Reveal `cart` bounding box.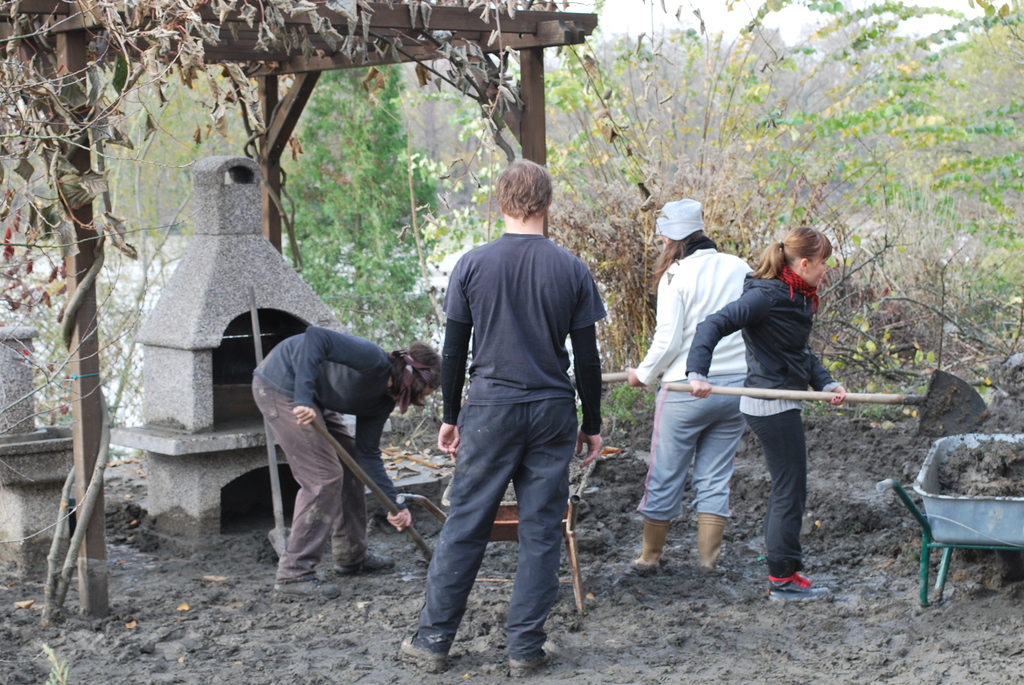
Revealed: rect(875, 431, 1023, 607).
